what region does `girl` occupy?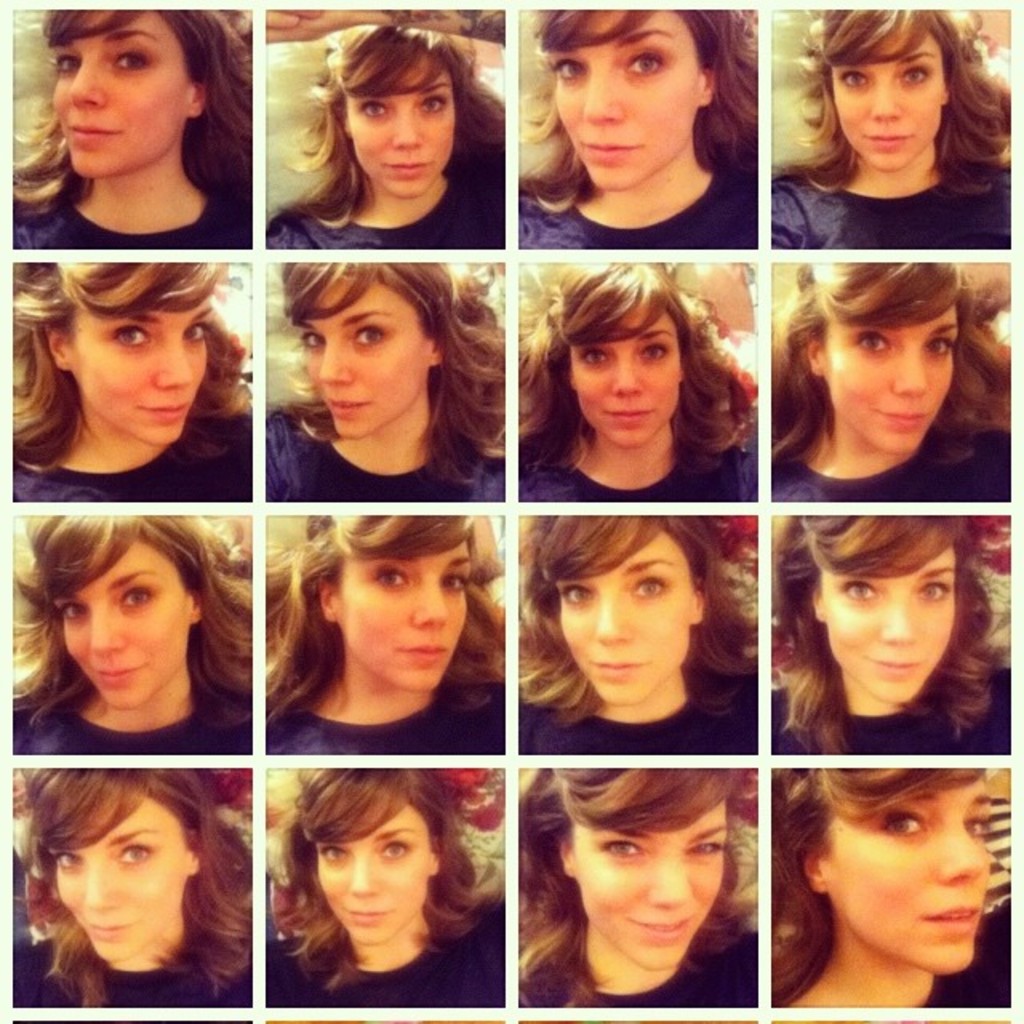
bbox=(266, 515, 506, 755).
